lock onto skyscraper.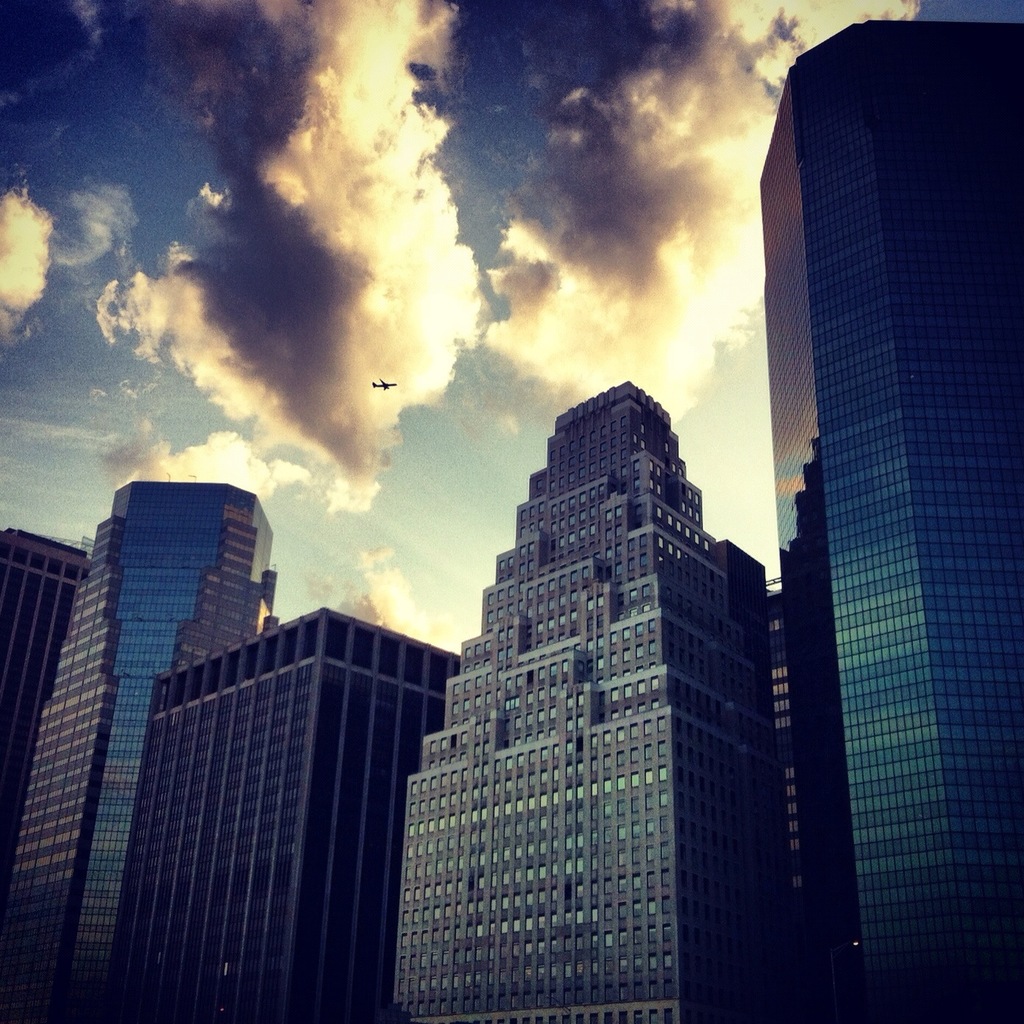
Locked: <bbox>388, 373, 831, 1023</bbox>.
